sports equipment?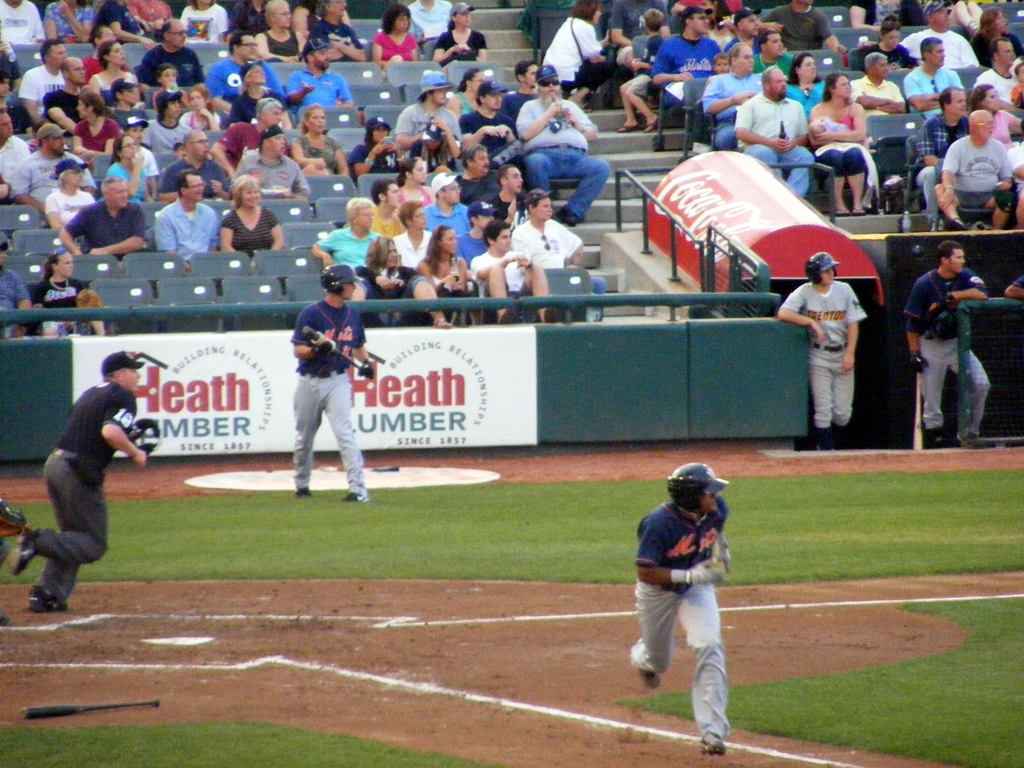
box(321, 265, 364, 296)
